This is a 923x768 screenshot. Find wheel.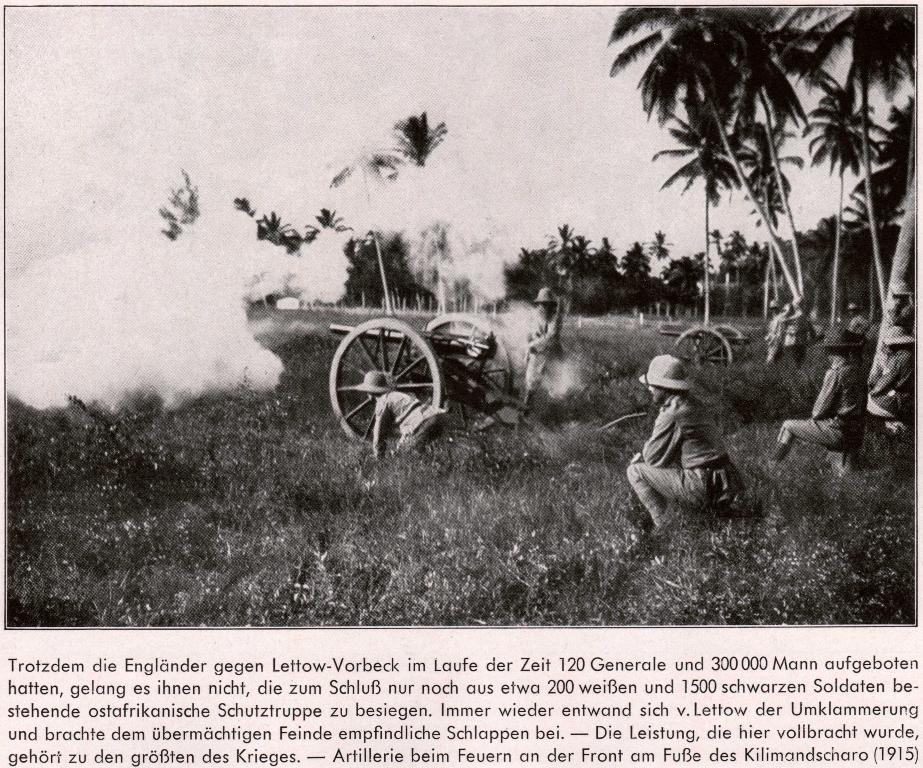
Bounding box: left=708, top=325, right=744, bottom=360.
